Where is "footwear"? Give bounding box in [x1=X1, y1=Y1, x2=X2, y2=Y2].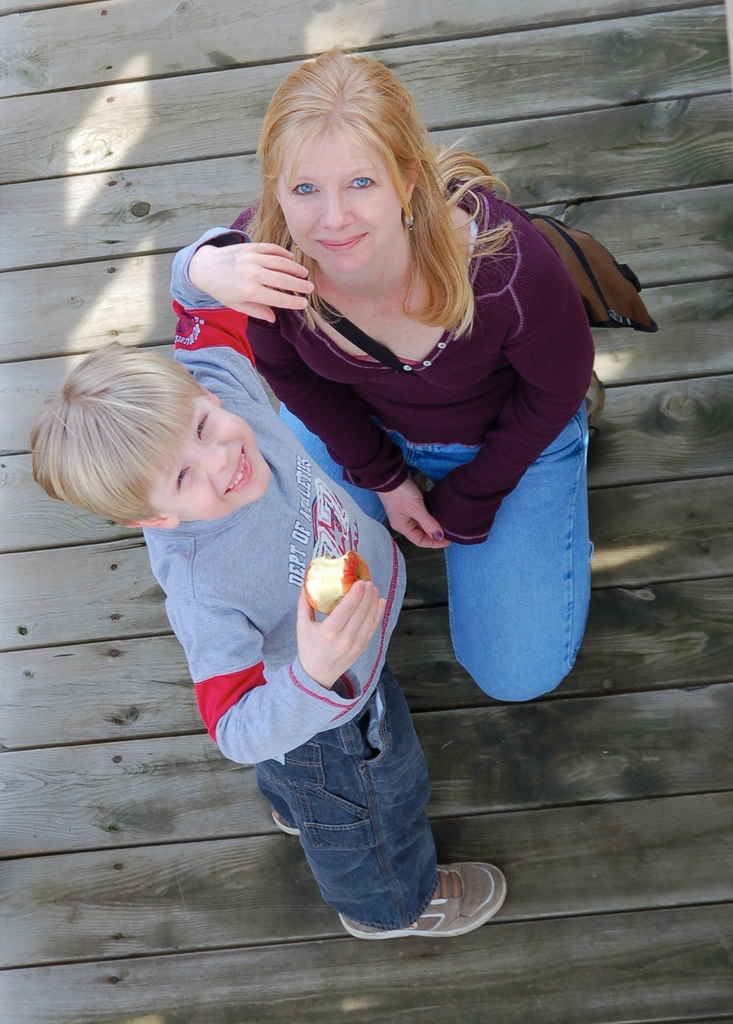
[x1=585, y1=372, x2=608, y2=438].
